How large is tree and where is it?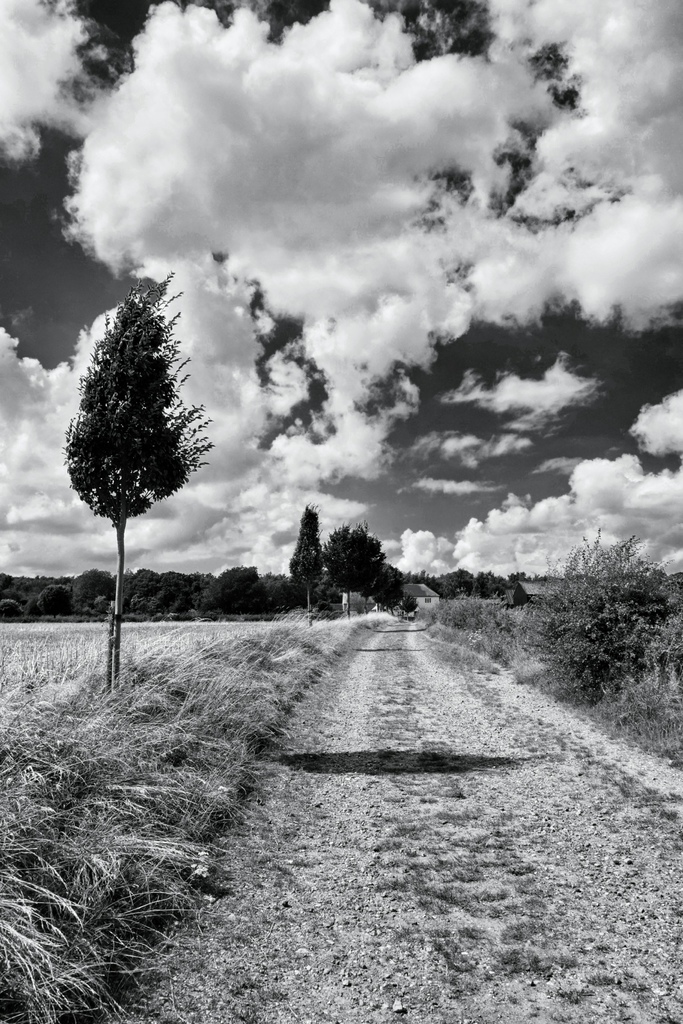
Bounding box: l=60, t=263, r=203, b=668.
